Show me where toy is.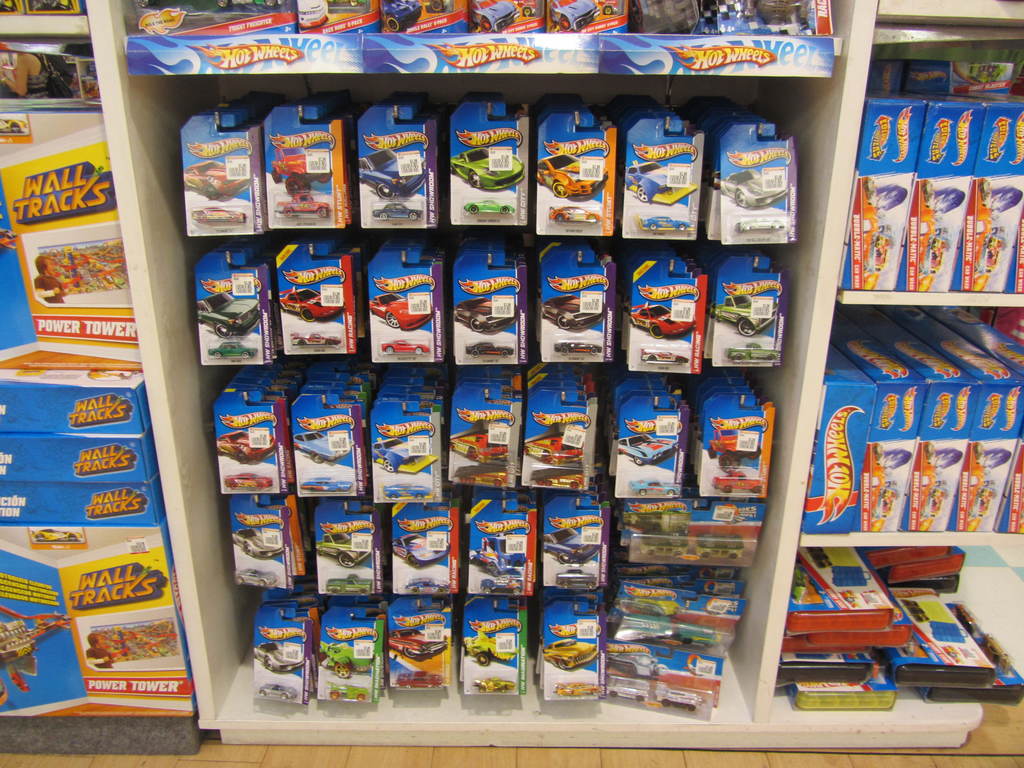
toy is at left=357, top=145, right=429, bottom=199.
